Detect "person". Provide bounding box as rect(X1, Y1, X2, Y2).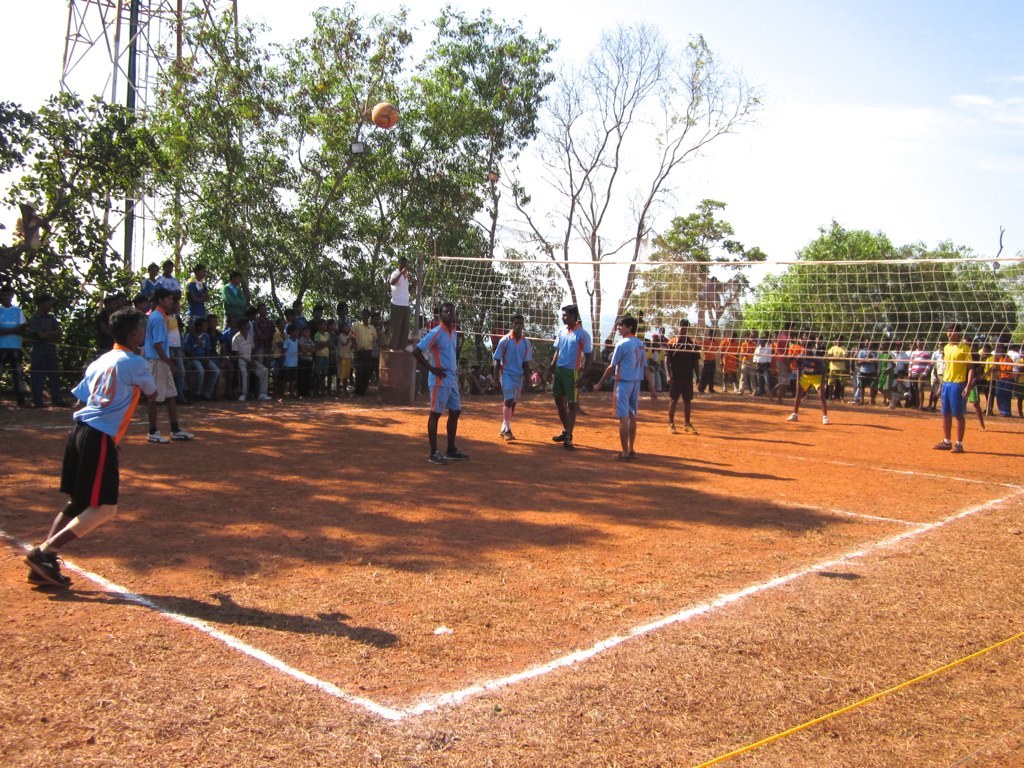
rect(17, 309, 161, 583).
